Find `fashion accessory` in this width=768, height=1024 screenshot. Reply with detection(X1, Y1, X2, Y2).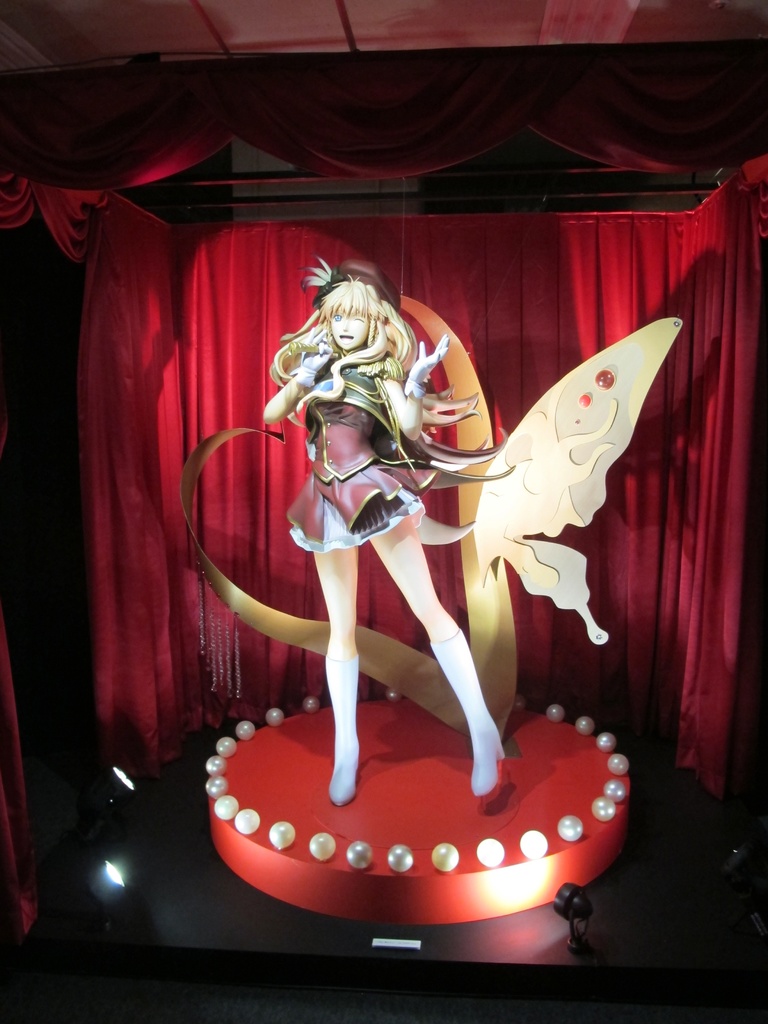
detection(287, 328, 334, 389).
